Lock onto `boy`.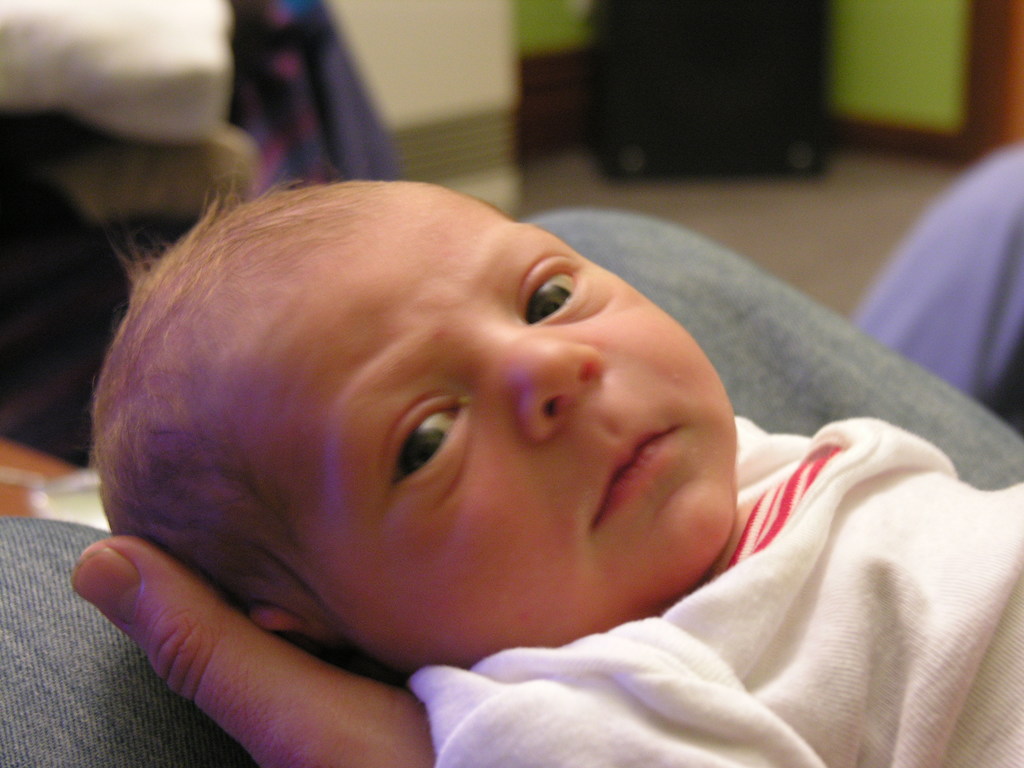
Locked: detection(87, 170, 1023, 767).
